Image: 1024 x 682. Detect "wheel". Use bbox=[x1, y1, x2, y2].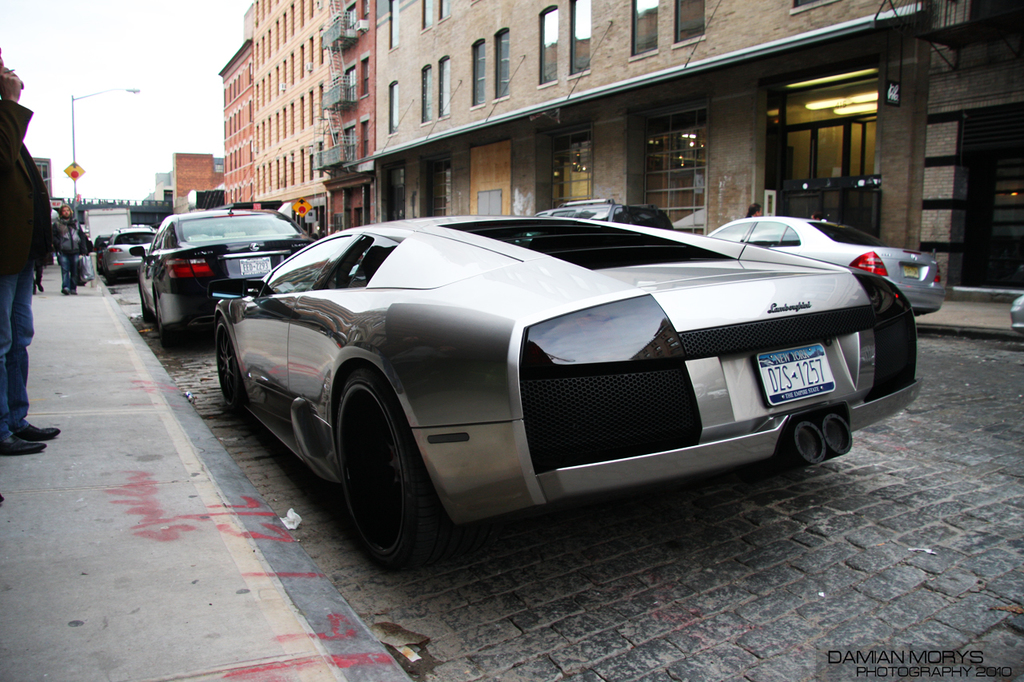
bbox=[327, 377, 430, 562].
